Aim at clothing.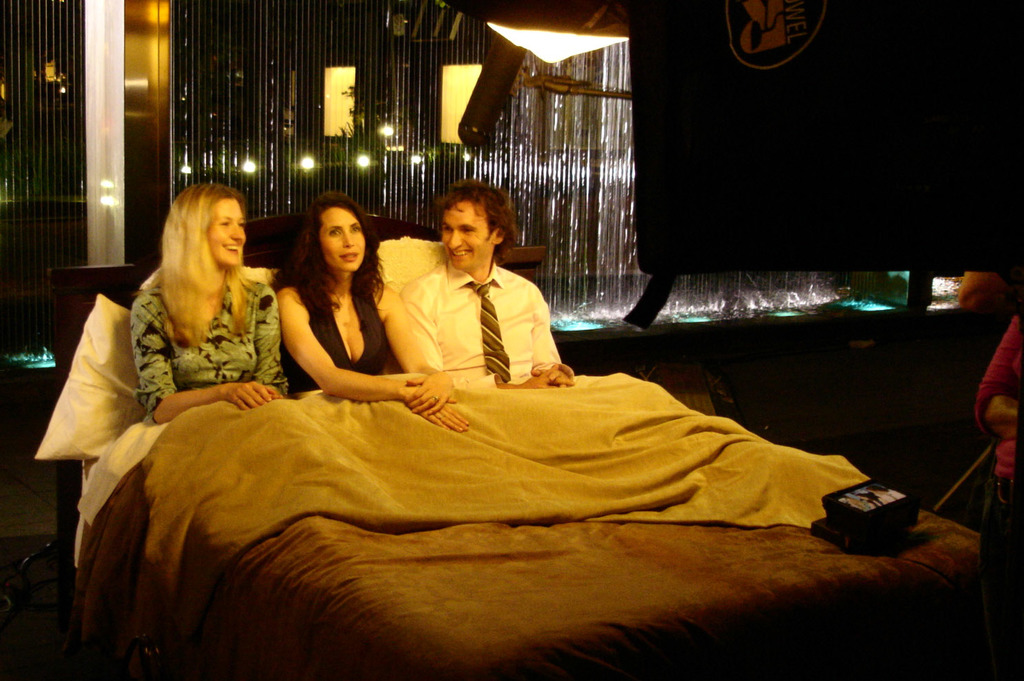
Aimed at <bbox>977, 308, 1023, 620</bbox>.
